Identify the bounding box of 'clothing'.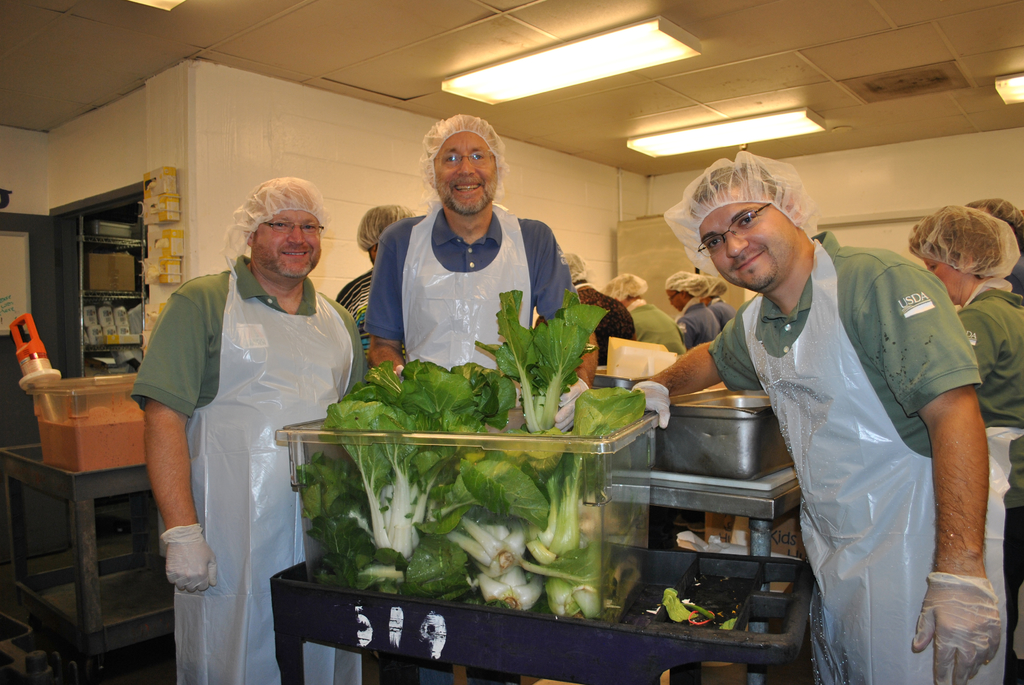
(341,274,371,343).
